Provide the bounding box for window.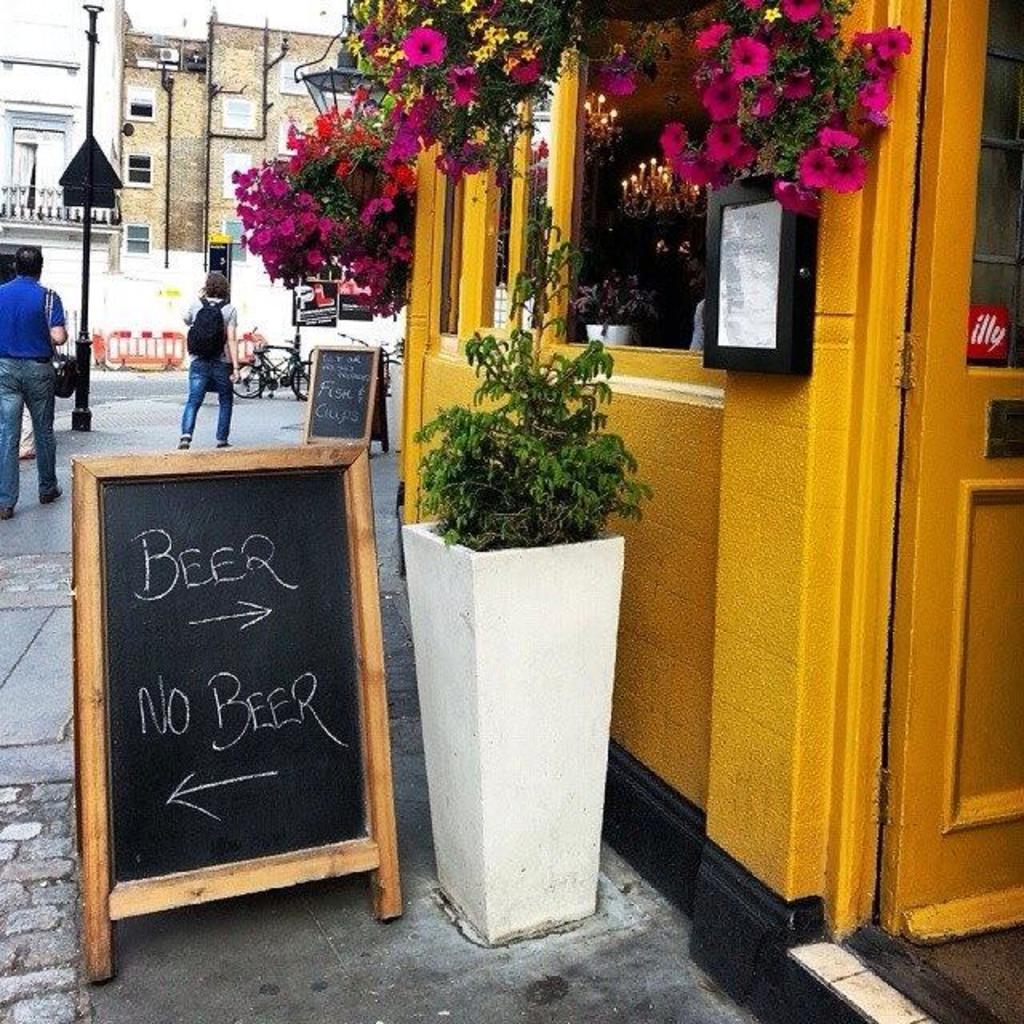
l=123, t=222, r=152, b=262.
